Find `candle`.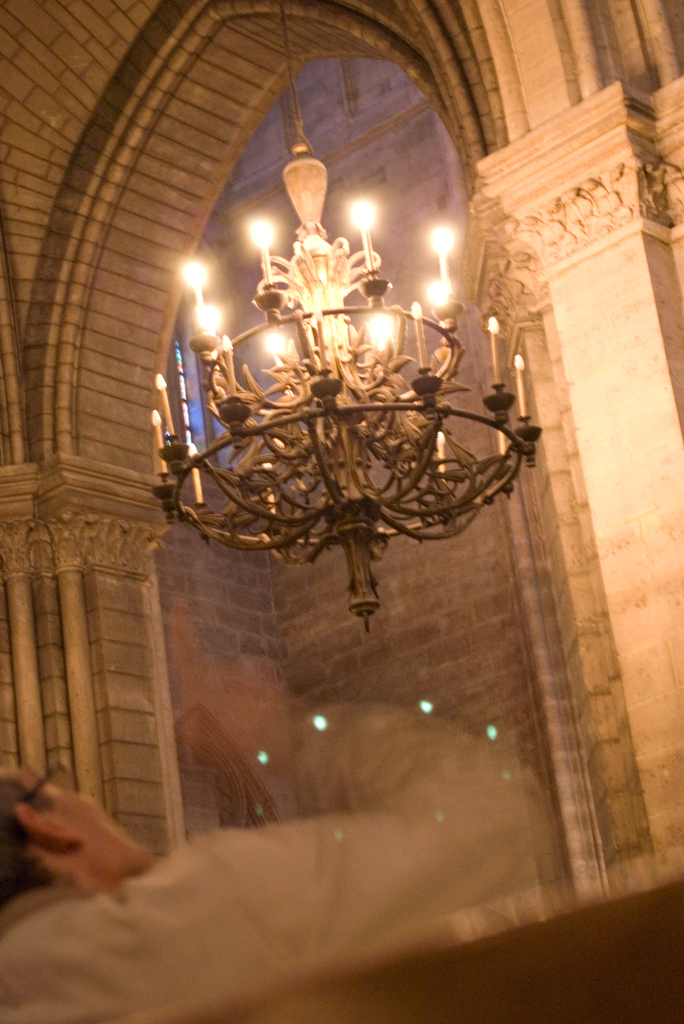
detection(349, 202, 377, 268).
